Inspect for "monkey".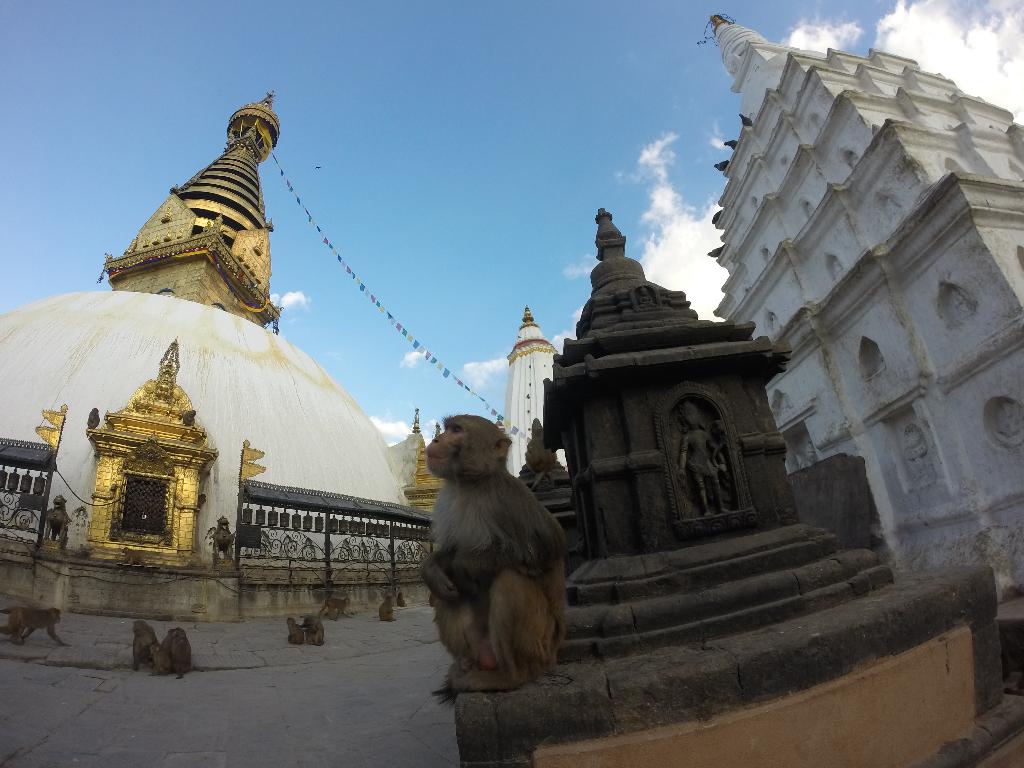
Inspection: {"left": 148, "top": 643, "right": 172, "bottom": 675}.
